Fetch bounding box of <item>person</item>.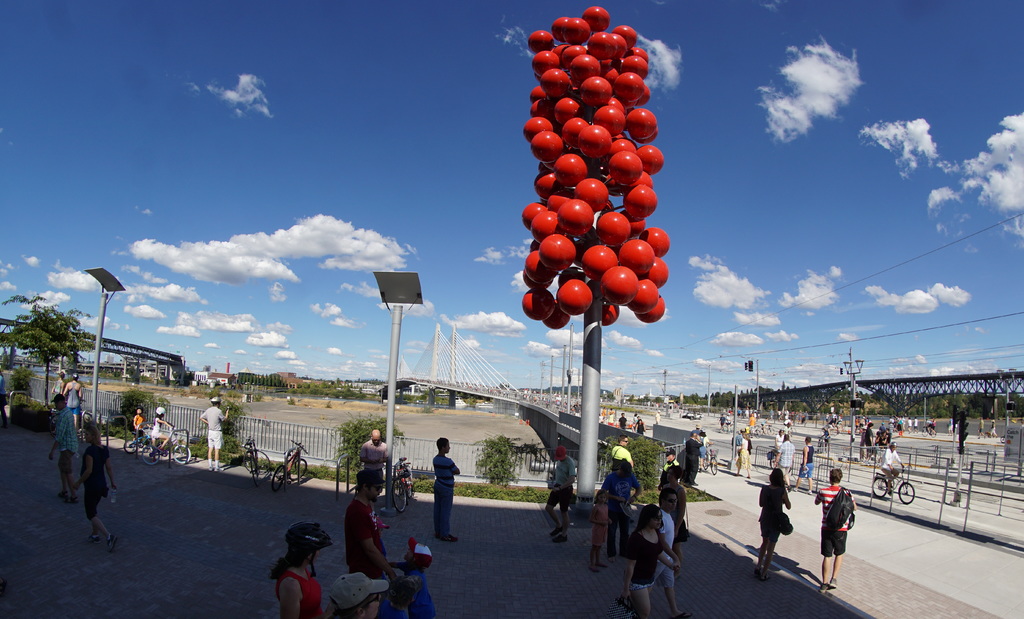
Bbox: select_region(823, 473, 864, 601).
